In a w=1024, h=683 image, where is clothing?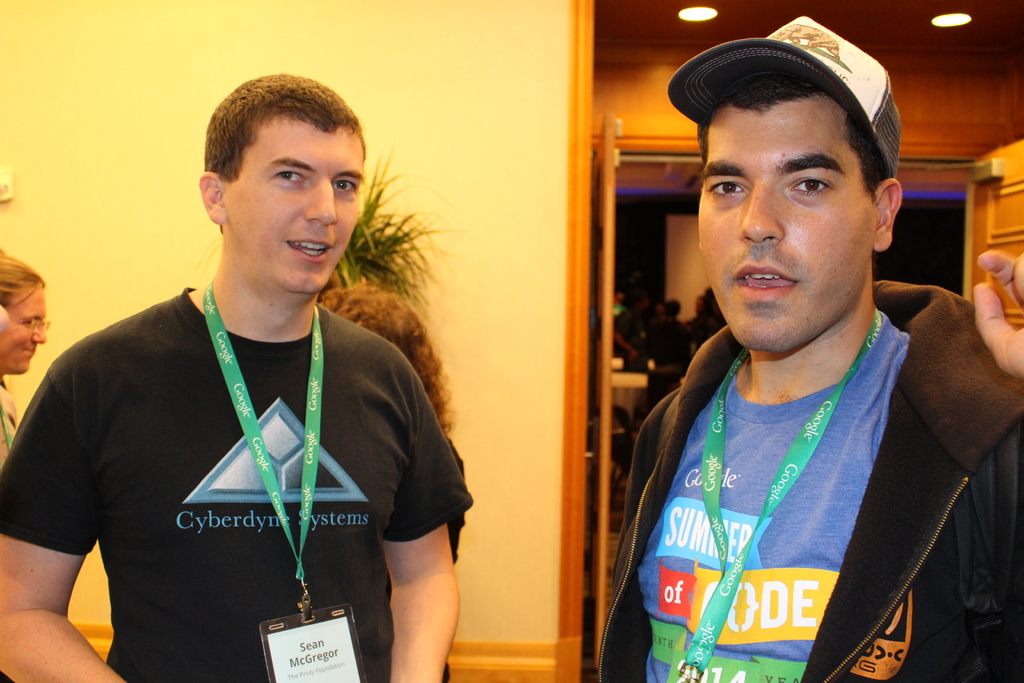
[x1=0, y1=283, x2=472, y2=682].
